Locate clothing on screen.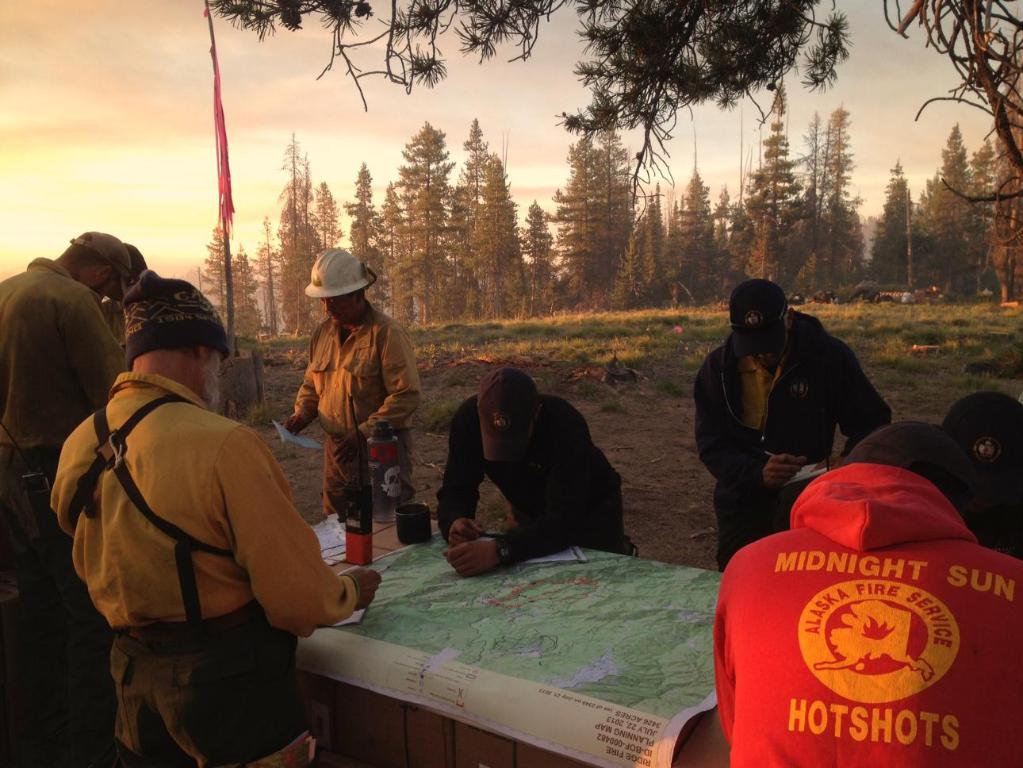
On screen at (x1=708, y1=458, x2=1020, y2=764).
